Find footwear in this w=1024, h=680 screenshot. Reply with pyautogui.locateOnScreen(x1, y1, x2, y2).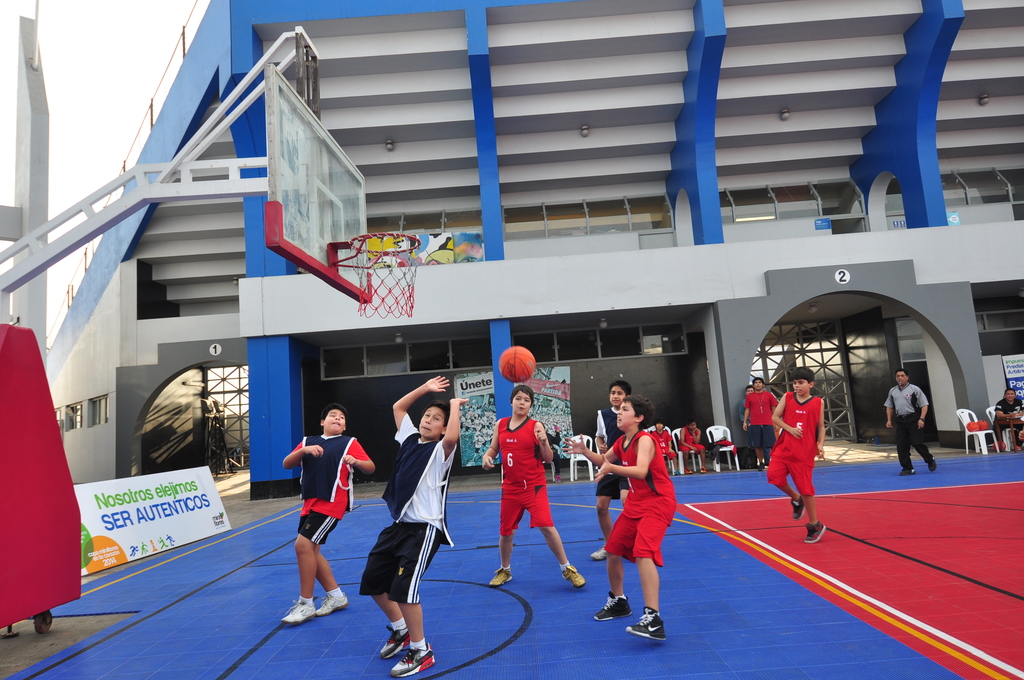
pyautogui.locateOnScreen(1018, 444, 1020, 453).
